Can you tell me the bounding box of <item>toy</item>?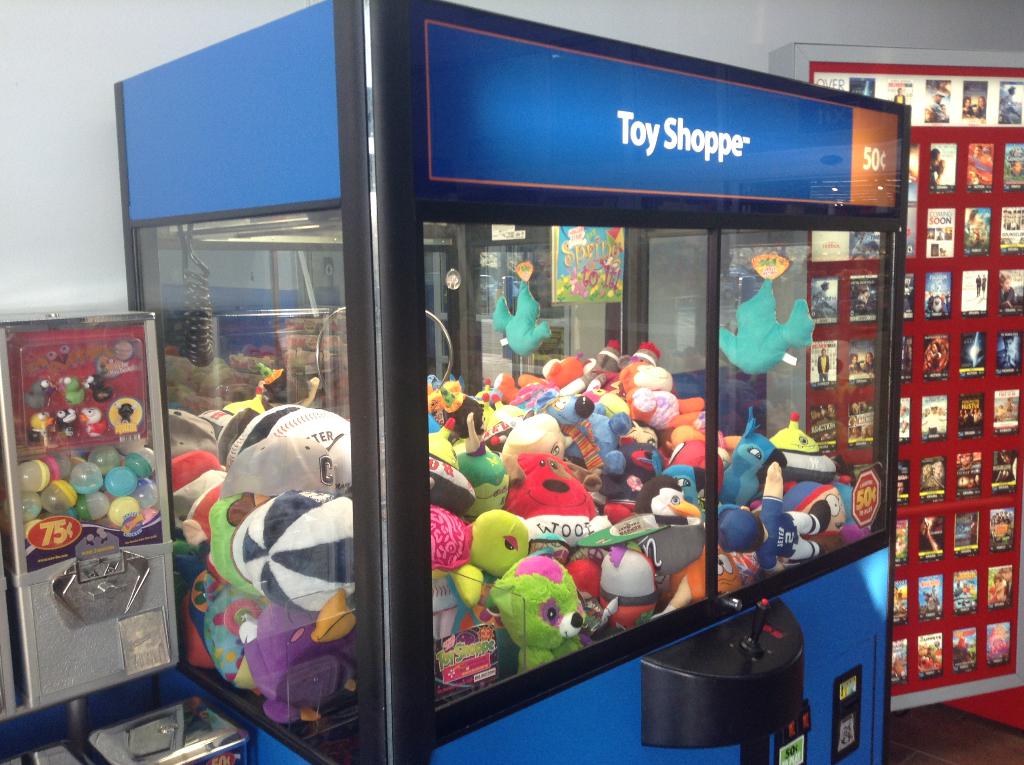
l=492, t=277, r=548, b=358.
